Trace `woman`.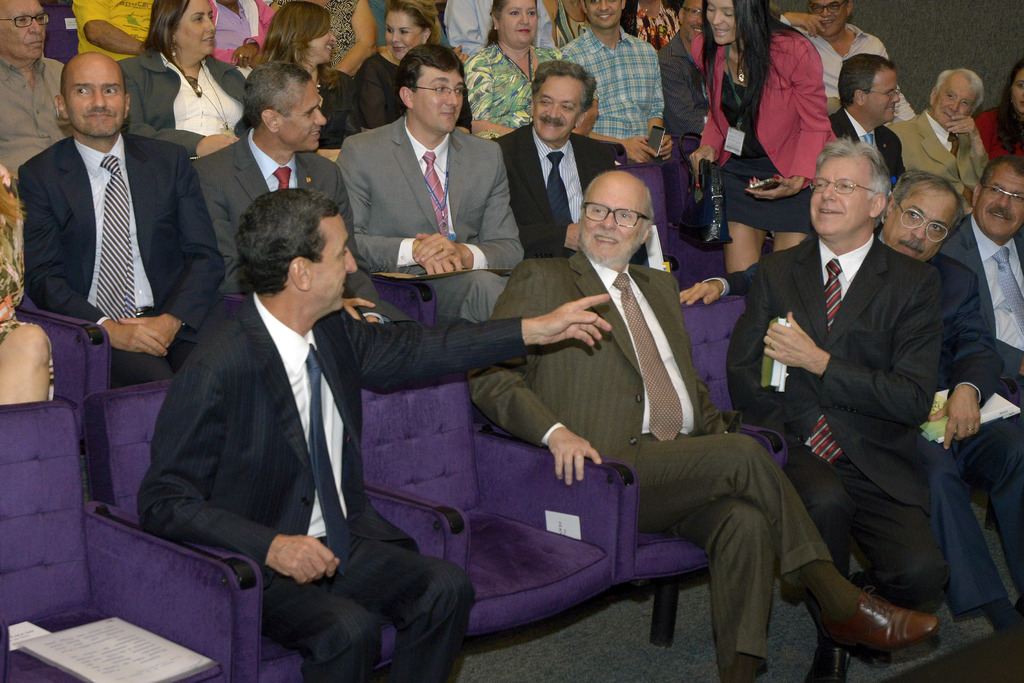
Traced to [252, 0, 374, 147].
